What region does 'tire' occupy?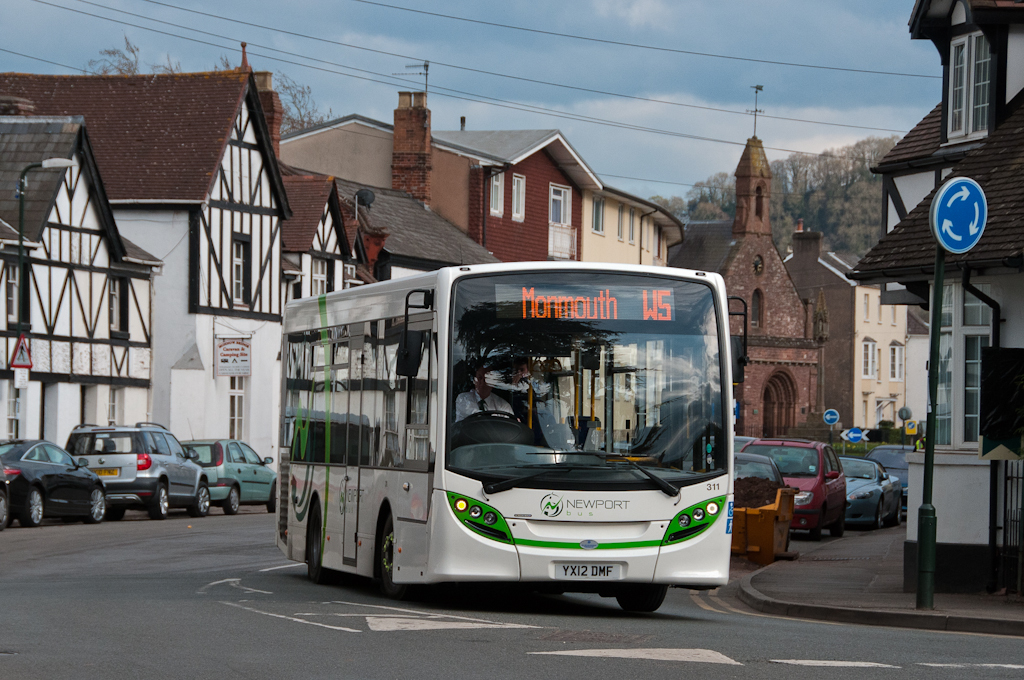
87, 483, 108, 522.
